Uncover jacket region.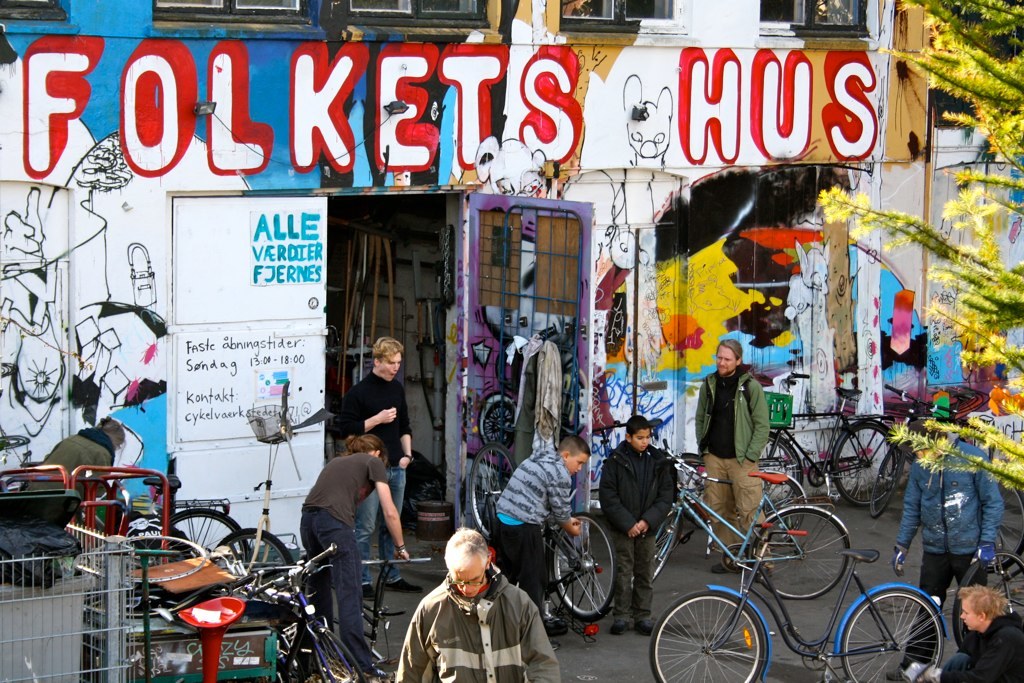
Uncovered: <region>899, 433, 1004, 558</region>.
